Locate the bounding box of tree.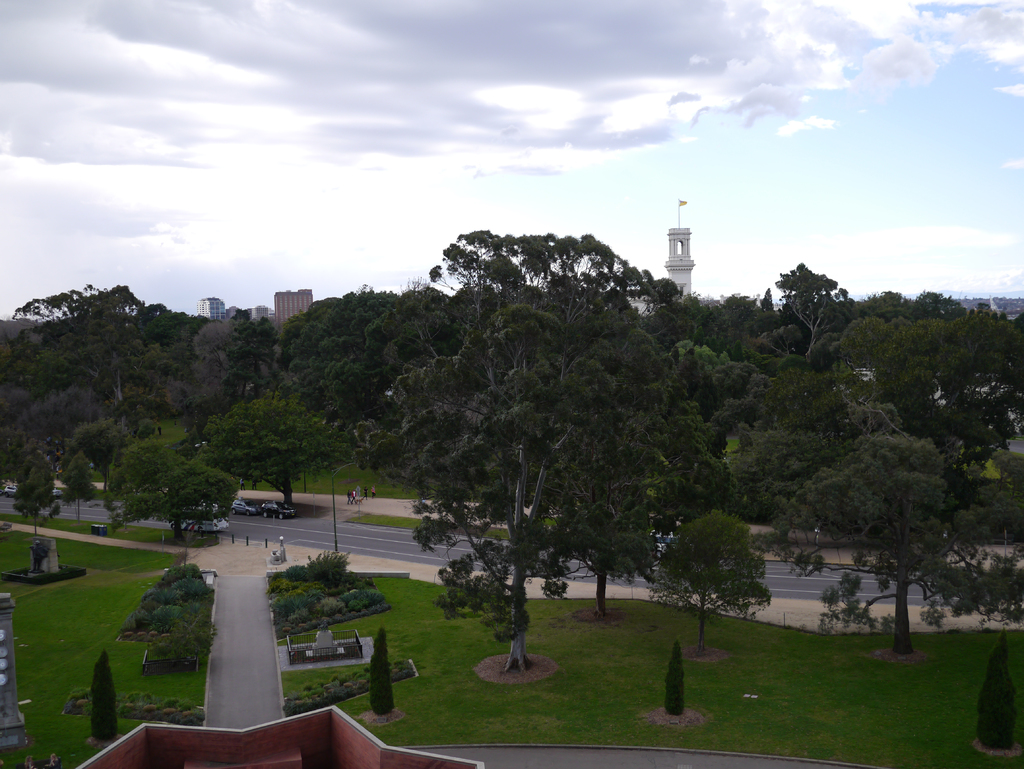
Bounding box: {"left": 820, "top": 292, "right": 934, "bottom": 314}.
